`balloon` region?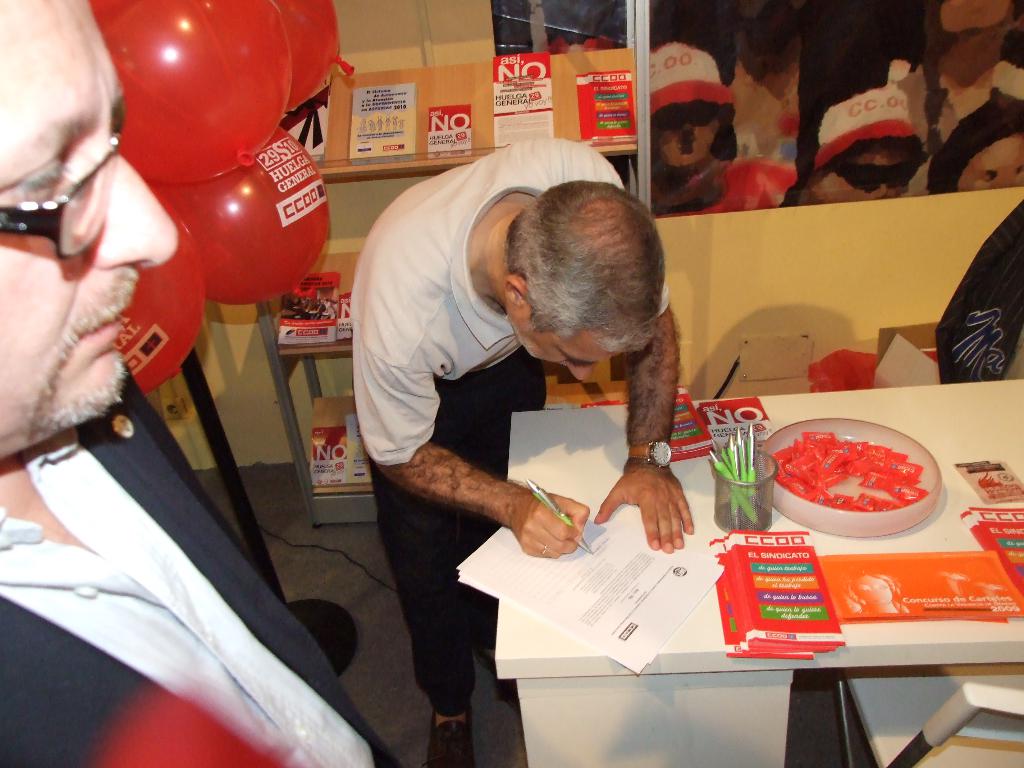
[left=86, top=0, right=287, bottom=186]
